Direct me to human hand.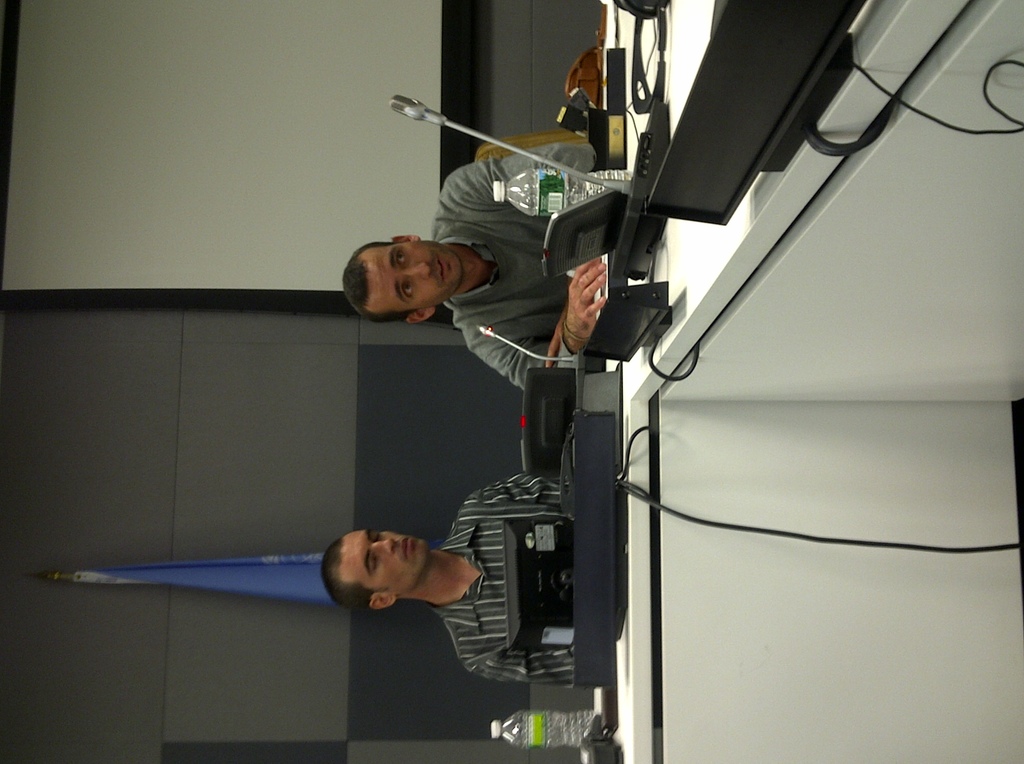
Direction: locate(545, 299, 570, 371).
